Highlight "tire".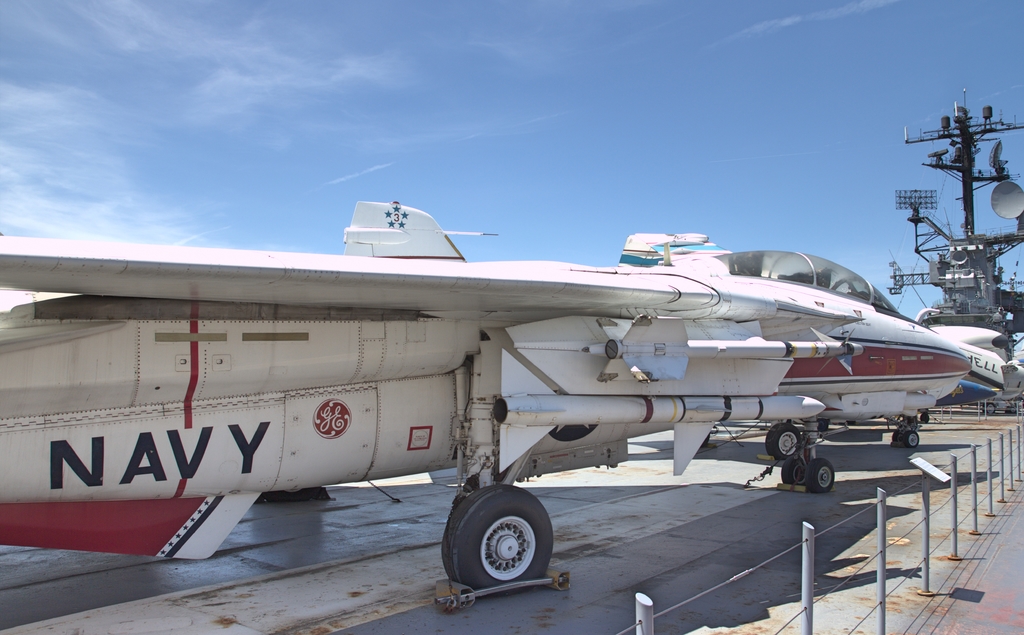
Highlighted region: bbox(442, 479, 557, 605).
